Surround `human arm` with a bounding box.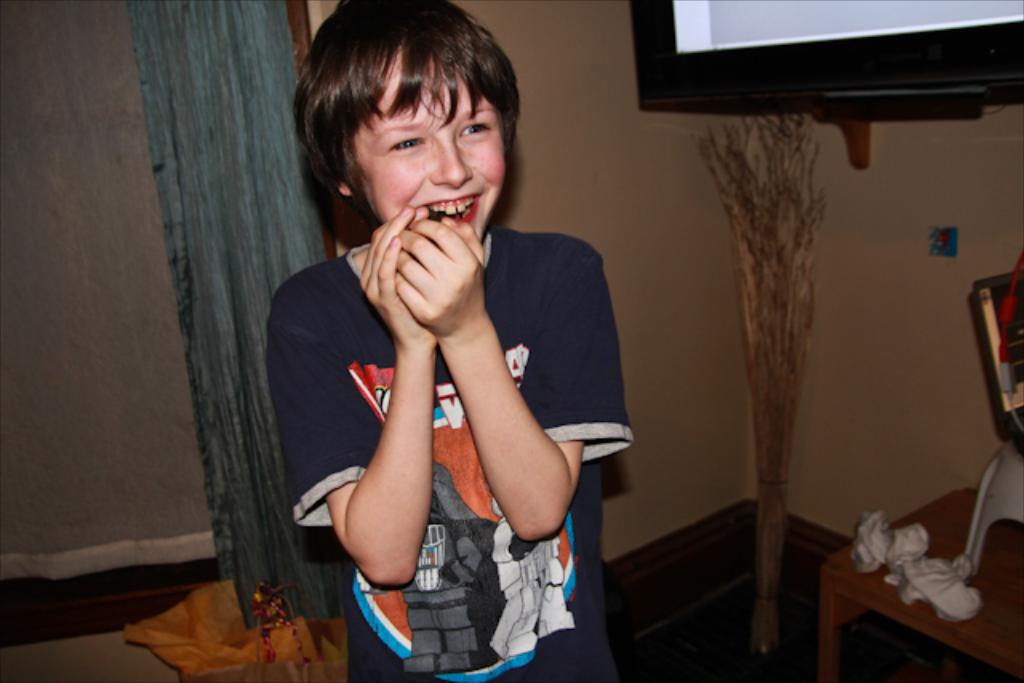
[387,211,616,545].
